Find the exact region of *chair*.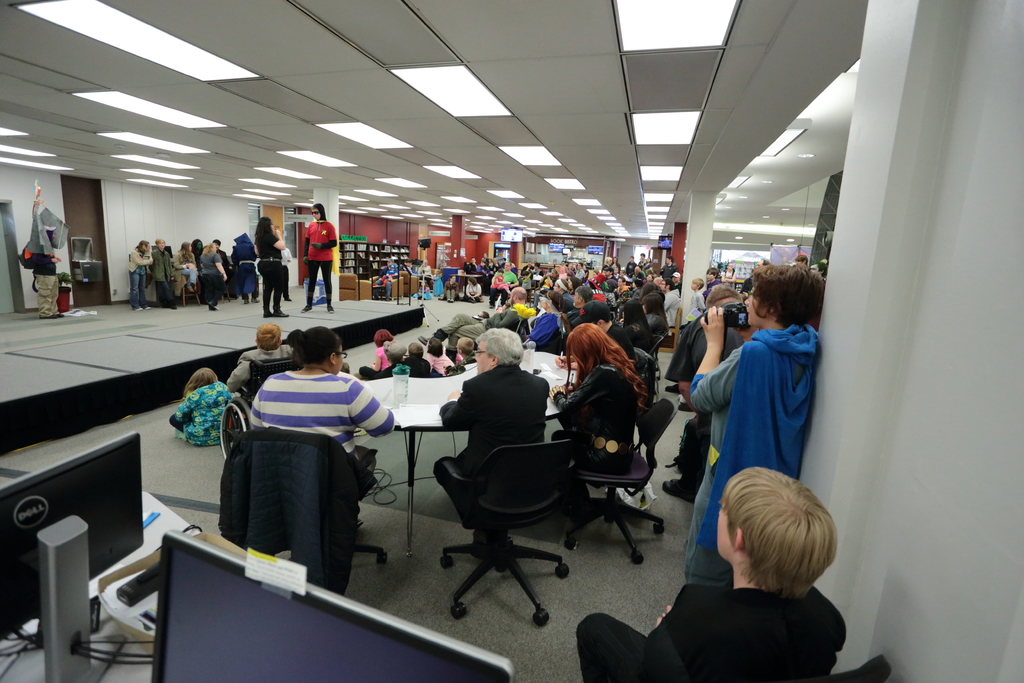
Exact region: bbox(559, 394, 678, 573).
